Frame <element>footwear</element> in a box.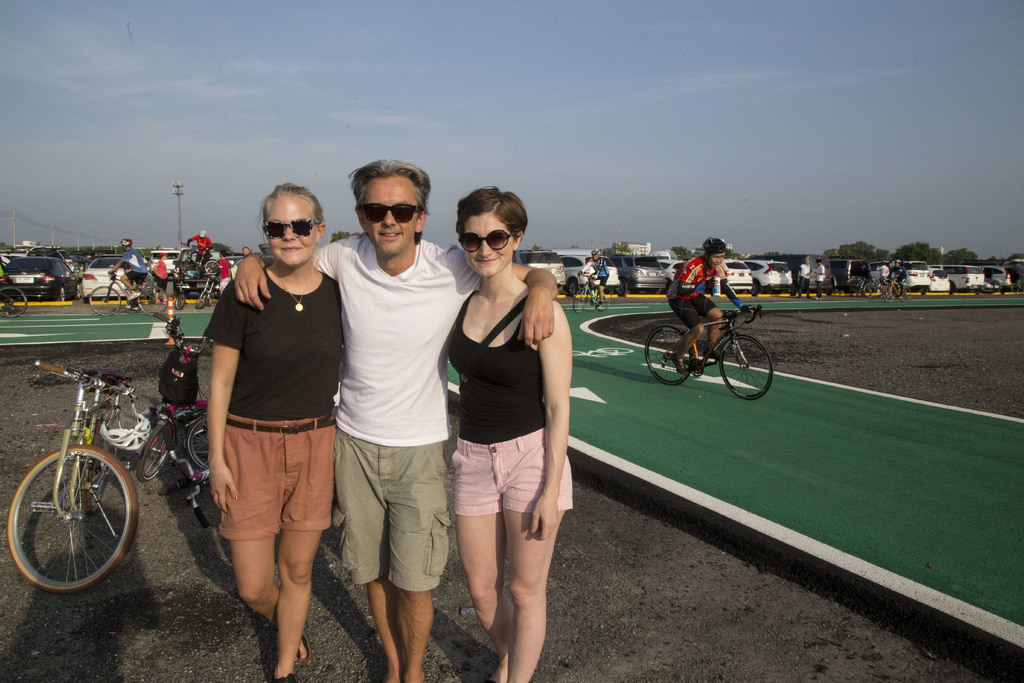
select_region(673, 357, 680, 372).
